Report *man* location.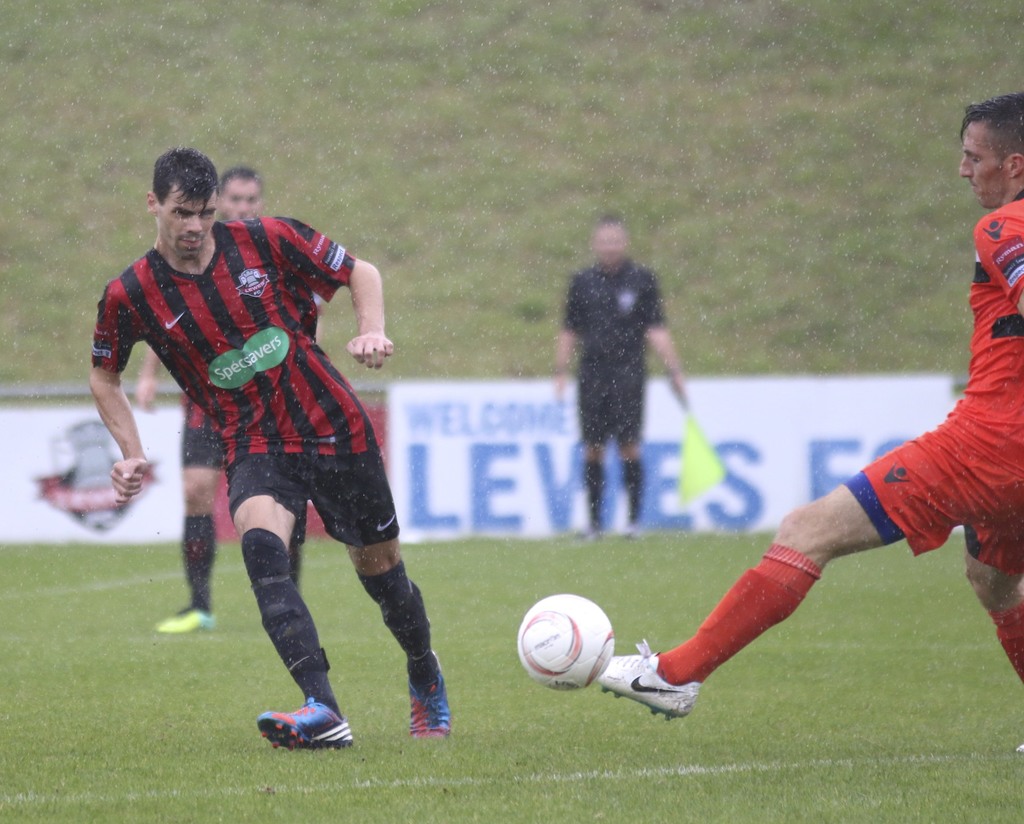
Report: detection(594, 92, 1023, 757).
